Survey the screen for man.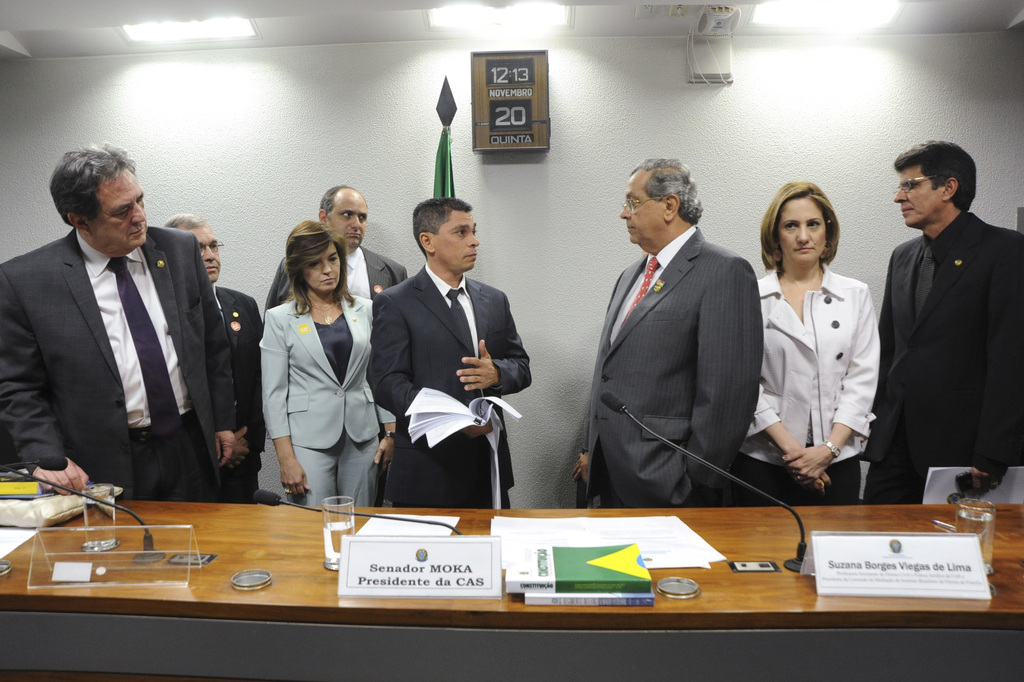
Survey found: 368, 193, 535, 514.
